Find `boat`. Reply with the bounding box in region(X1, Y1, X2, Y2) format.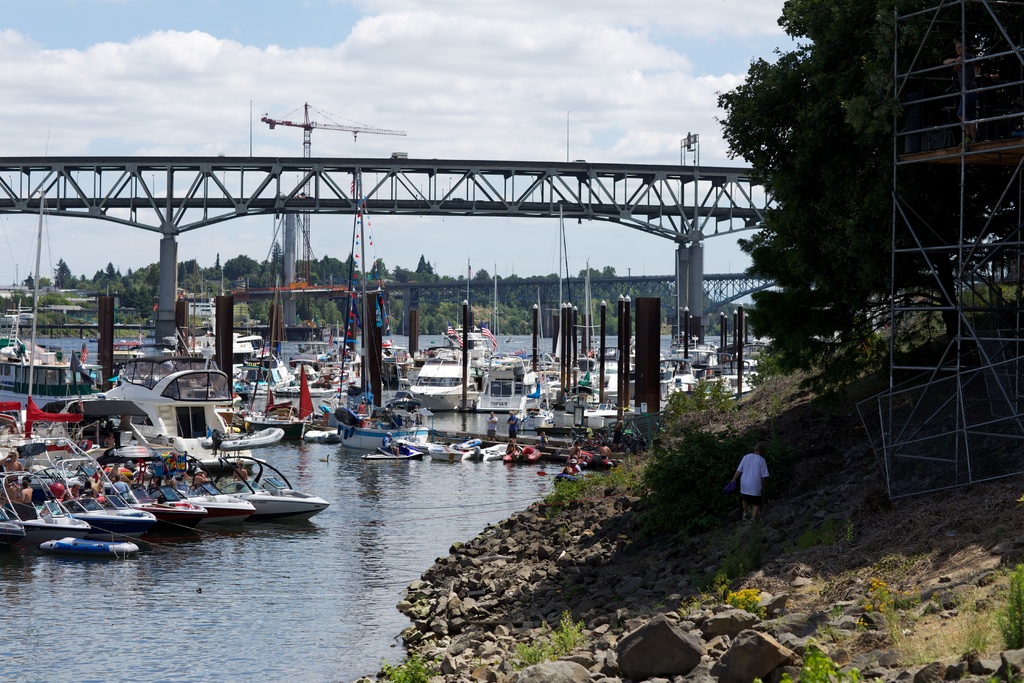
region(212, 451, 329, 526).
